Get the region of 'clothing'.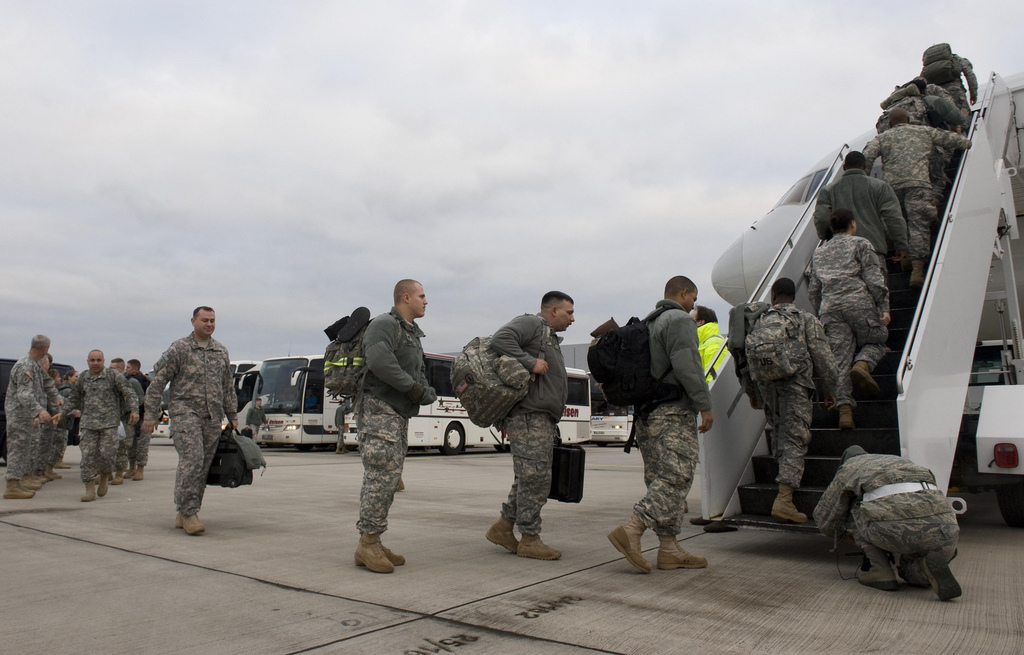
x1=736, y1=305, x2=836, y2=493.
